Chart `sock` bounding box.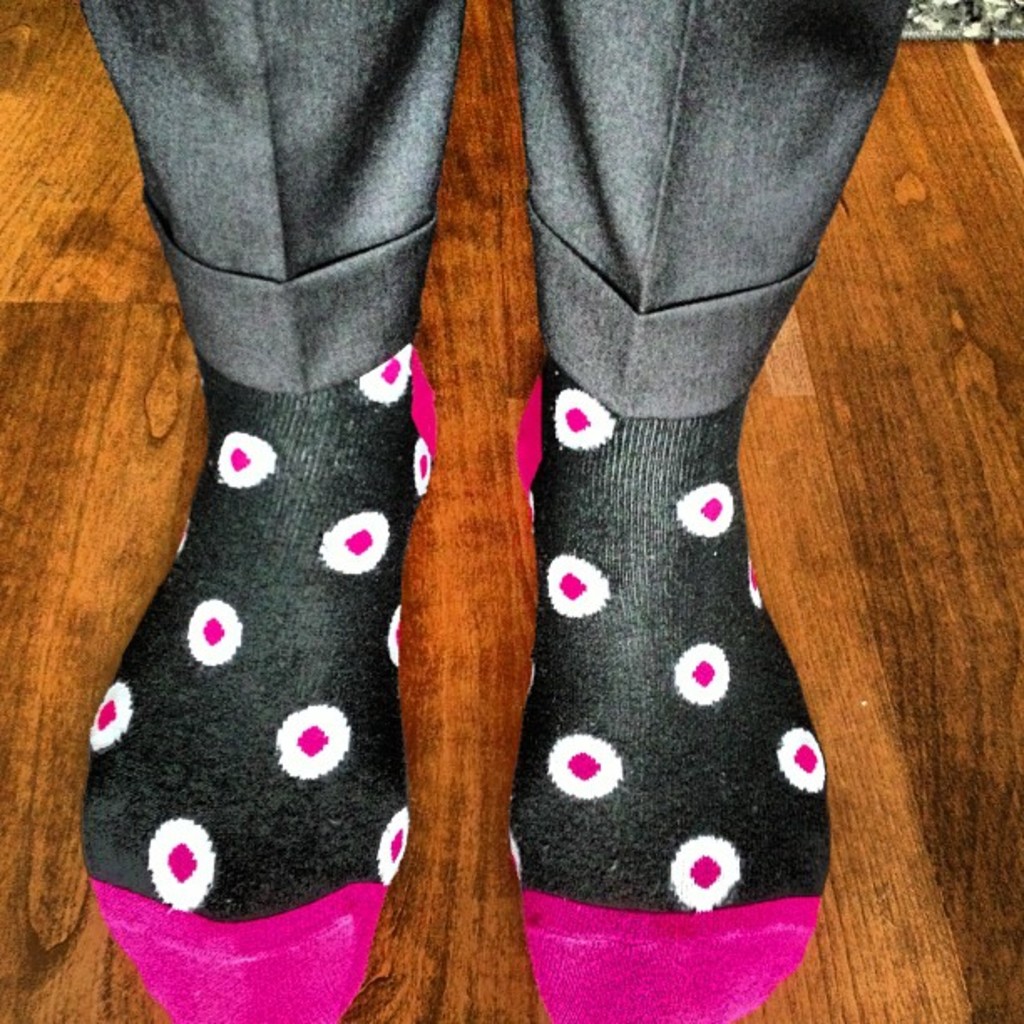
Charted: bbox=(79, 345, 442, 1022).
